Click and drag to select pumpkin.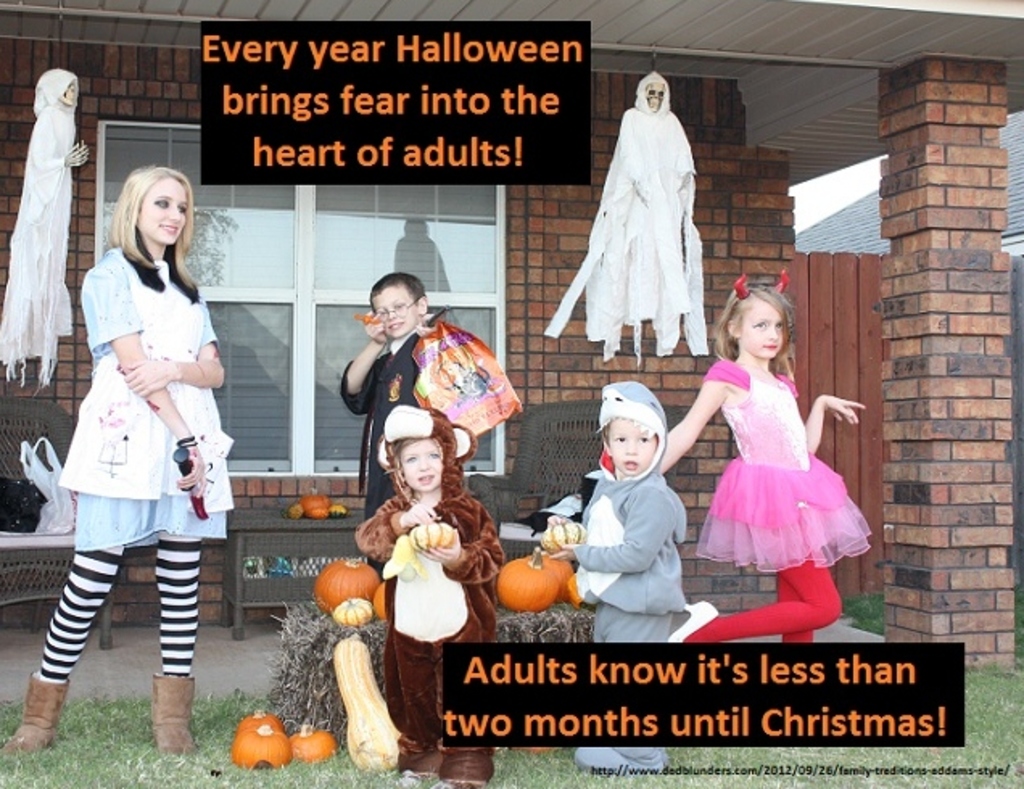
Selection: 330/506/348/520.
